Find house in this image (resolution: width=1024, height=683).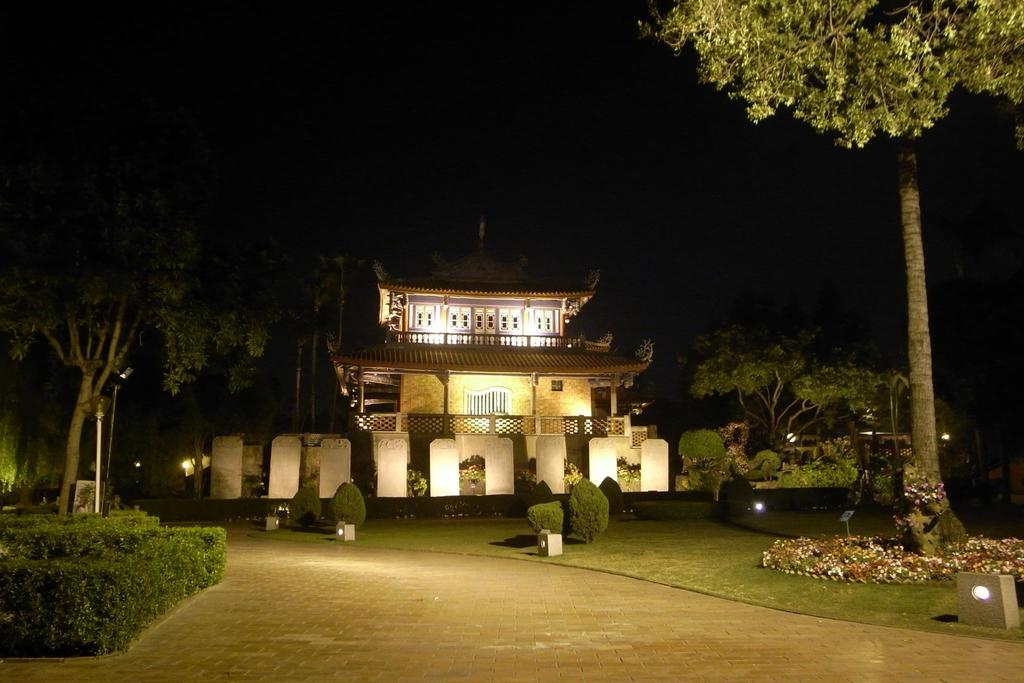
<box>323,241,663,527</box>.
